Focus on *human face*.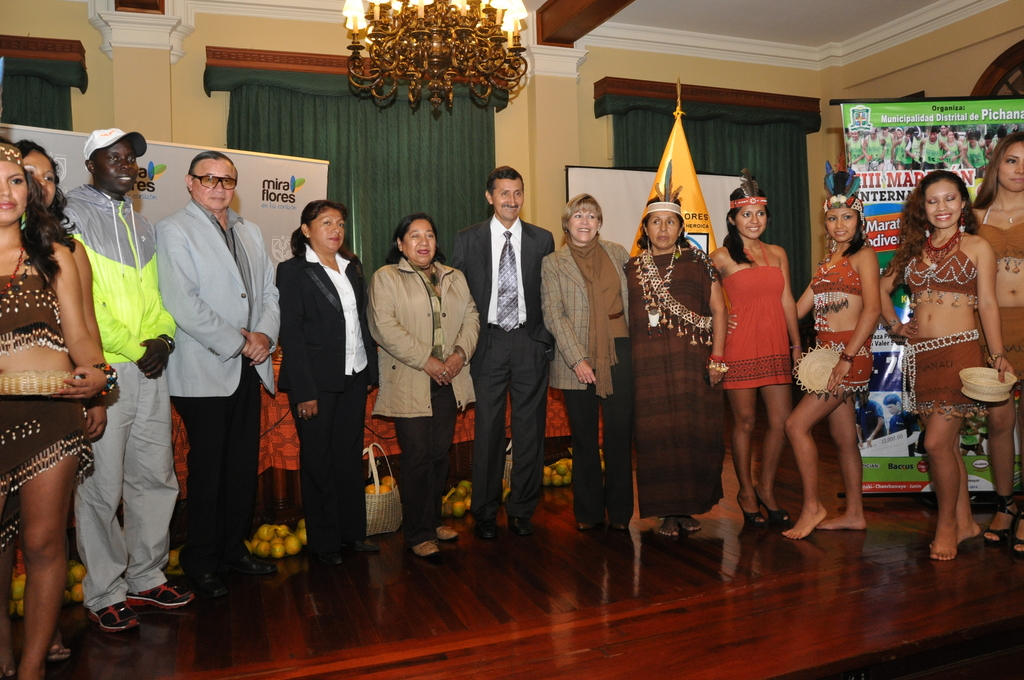
Focused at [924,178,963,229].
